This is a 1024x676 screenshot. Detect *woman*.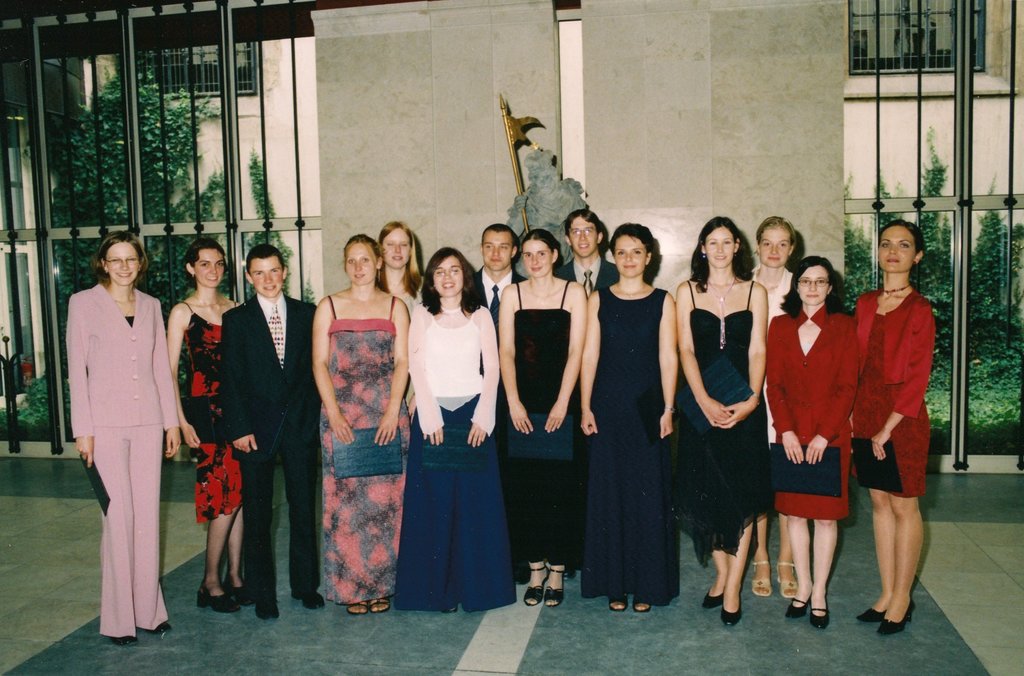
<region>588, 222, 678, 607</region>.
